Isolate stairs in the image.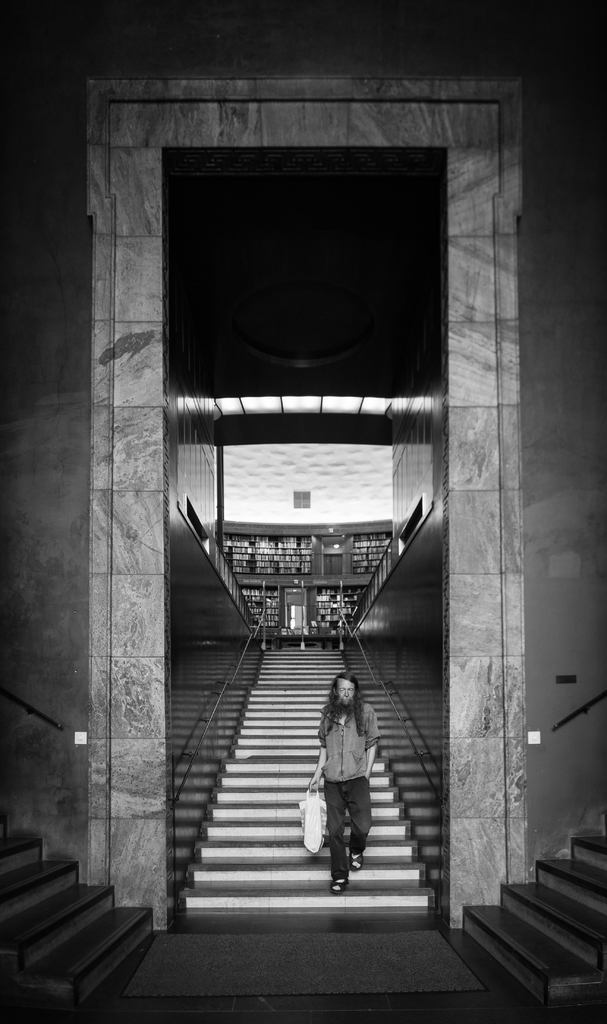
Isolated region: {"left": 182, "top": 636, "right": 463, "bottom": 922}.
